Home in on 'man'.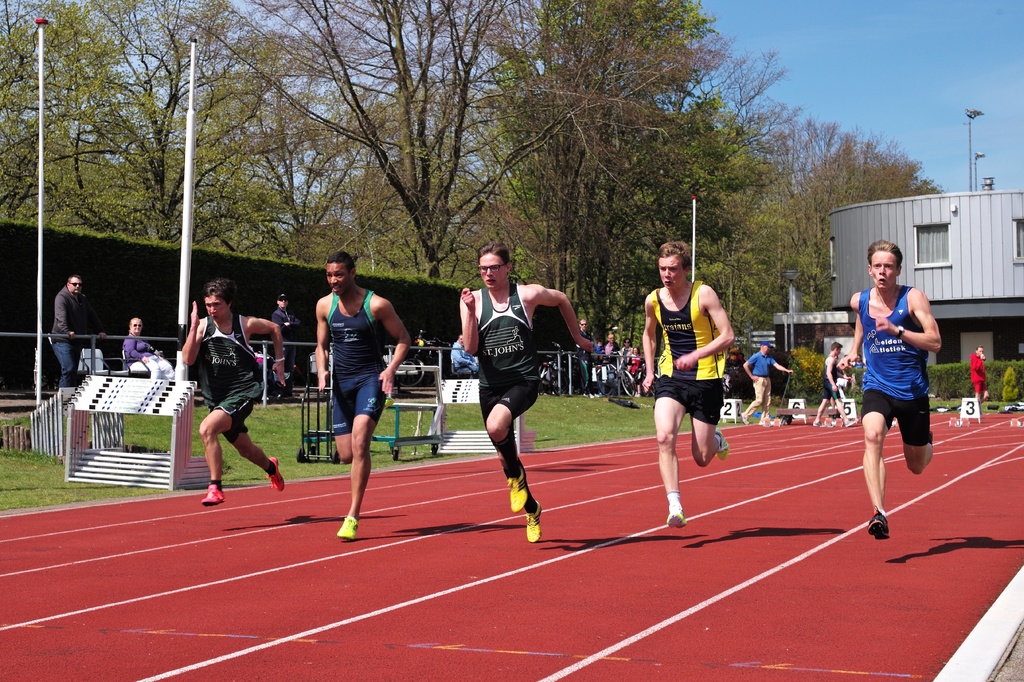
Homed in at rect(643, 241, 736, 529).
